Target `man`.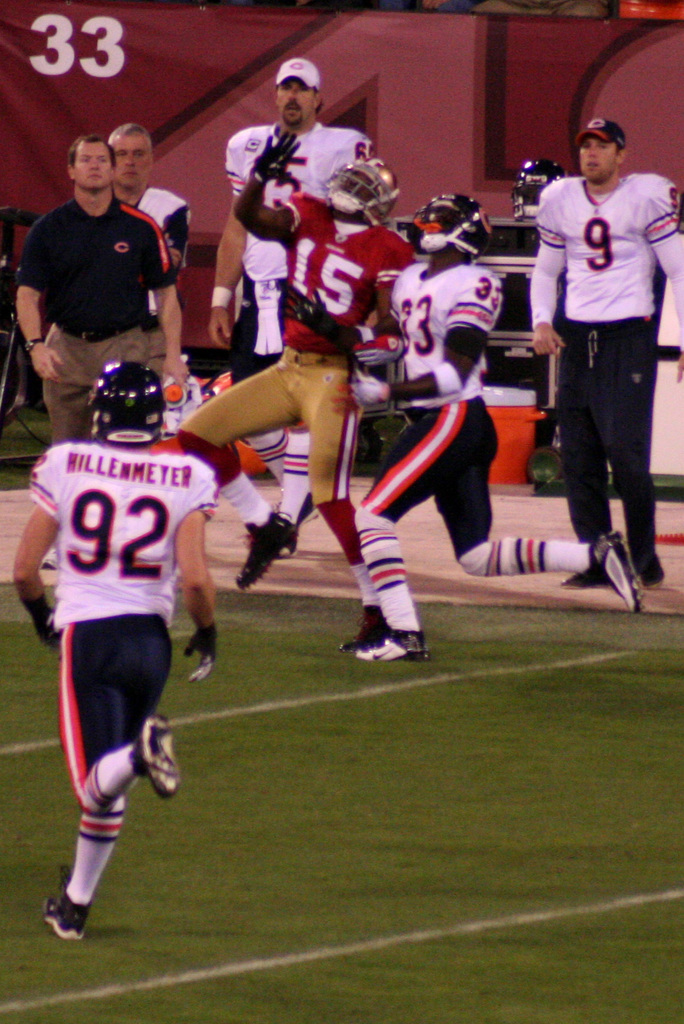
Target region: (173, 128, 418, 655).
